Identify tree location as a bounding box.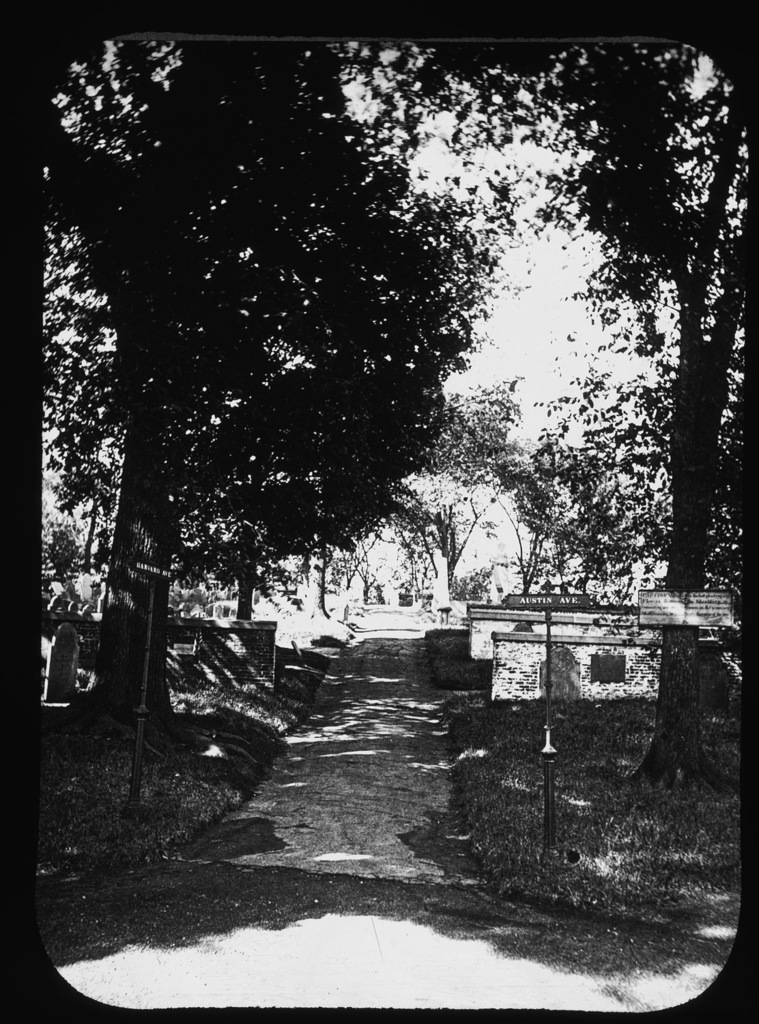
(43,41,622,592).
